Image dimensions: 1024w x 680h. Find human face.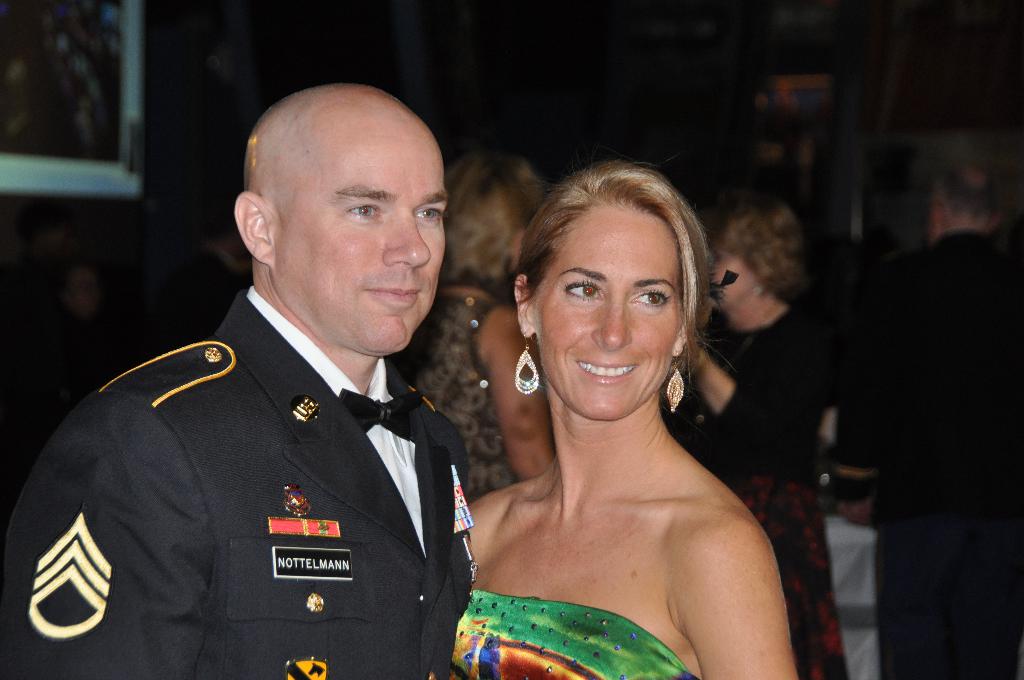
box=[267, 142, 447, 349].
